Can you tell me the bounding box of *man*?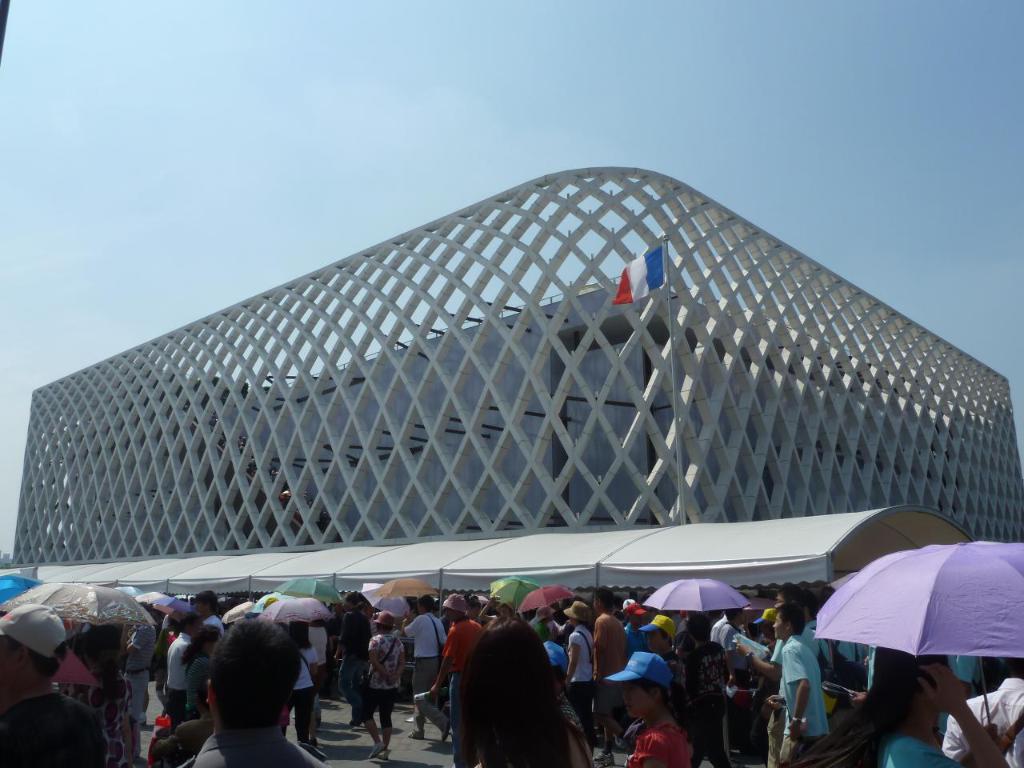
770, 599, 832, 767.
